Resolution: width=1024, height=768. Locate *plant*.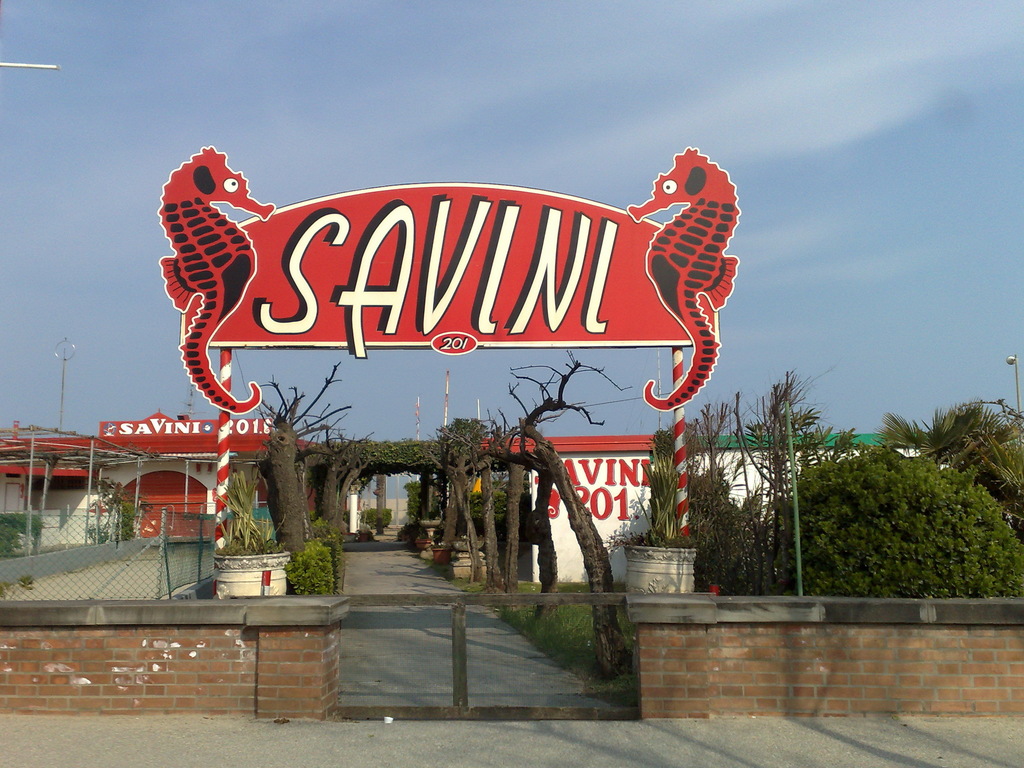
(86,499,141,543).
